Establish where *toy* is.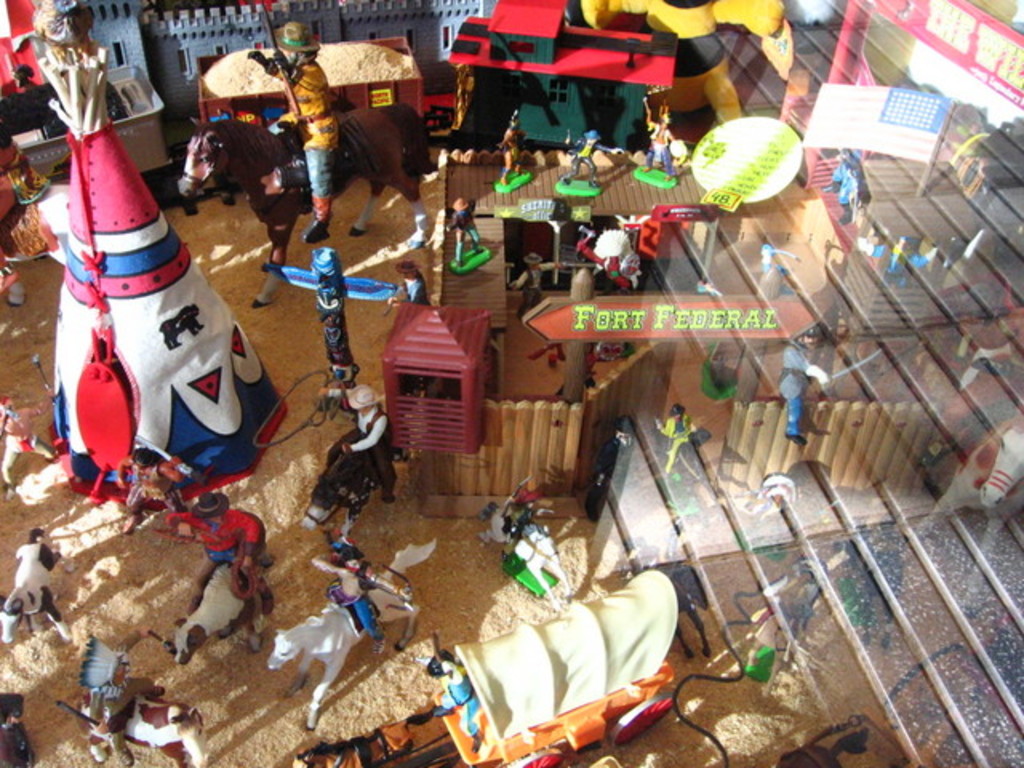
Established at (470, 474, 571, 614).
